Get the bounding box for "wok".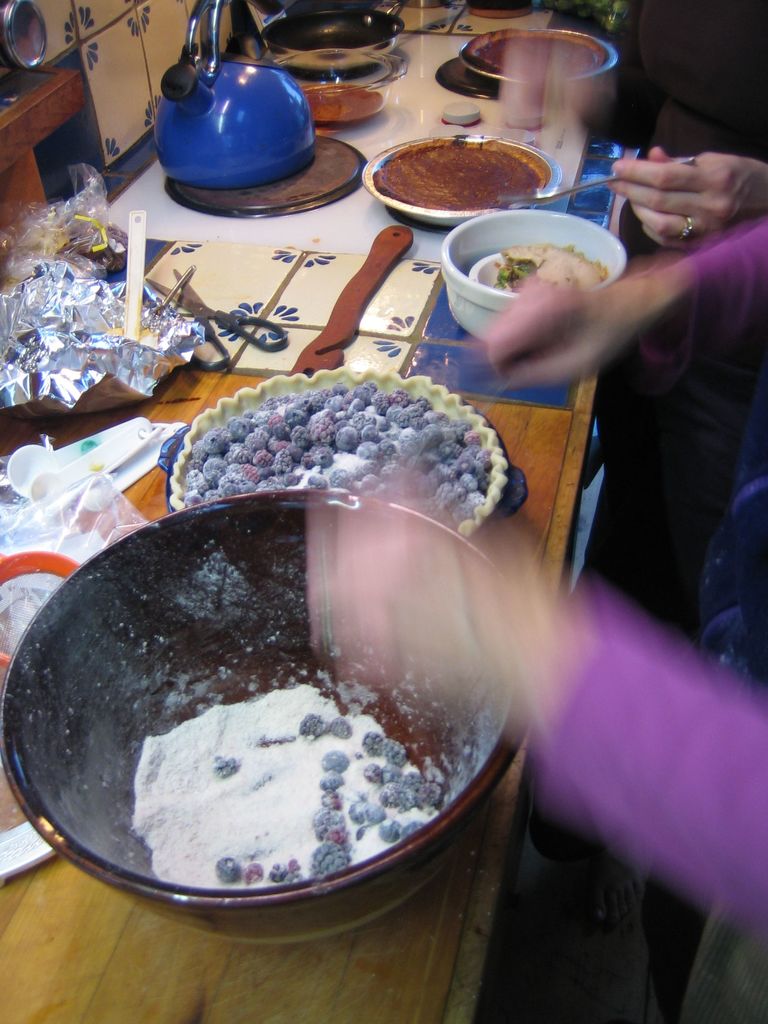
248,0,415,77.
